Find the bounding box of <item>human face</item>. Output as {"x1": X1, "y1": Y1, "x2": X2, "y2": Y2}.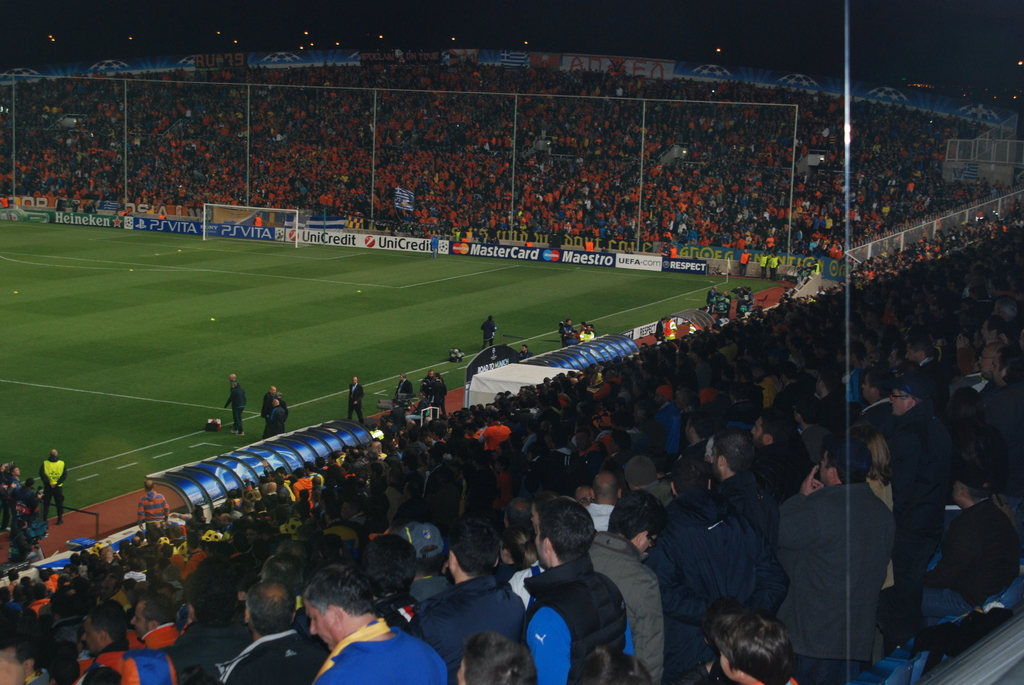
{"x1": 947, "y1": 485, "x2": 959, "y2": 505}.
